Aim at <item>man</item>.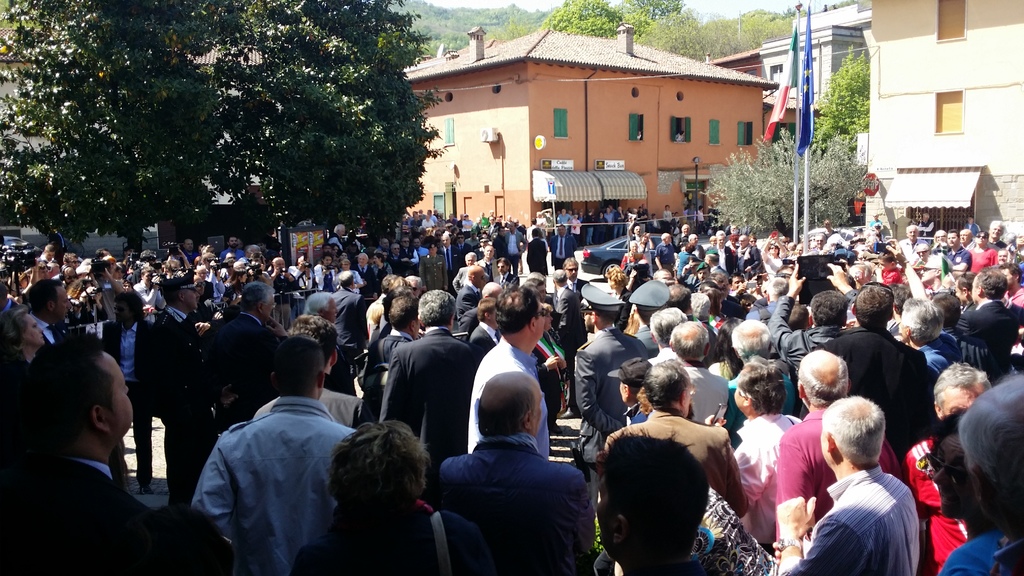
Aimed at Rect(595, 424, 708, 575).
